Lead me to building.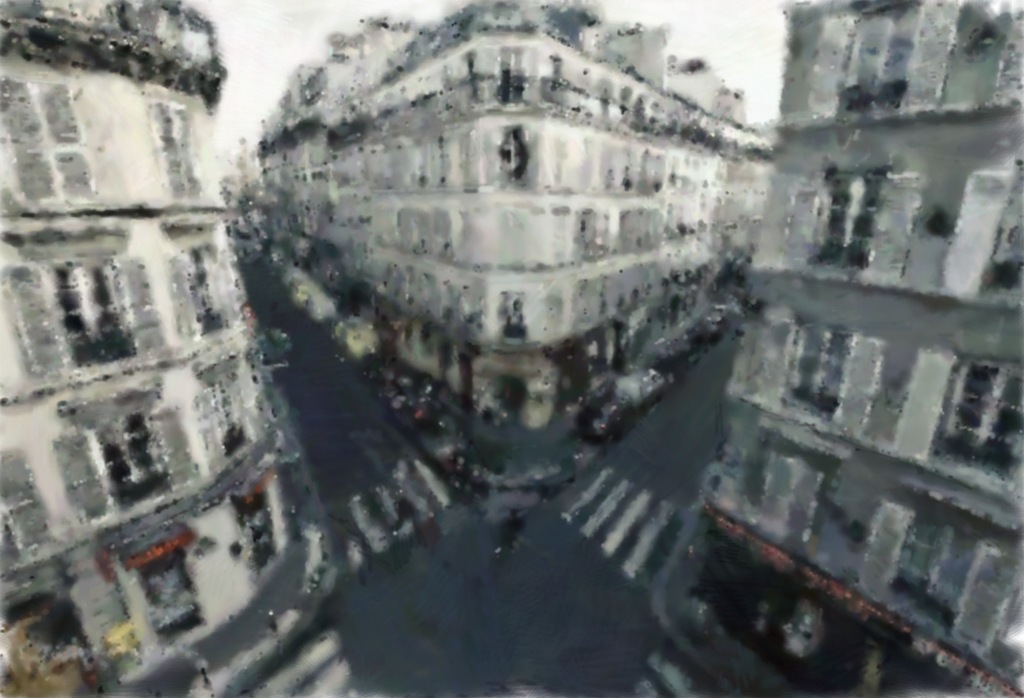
Lead to rect(695, 0, 1023, 697).
